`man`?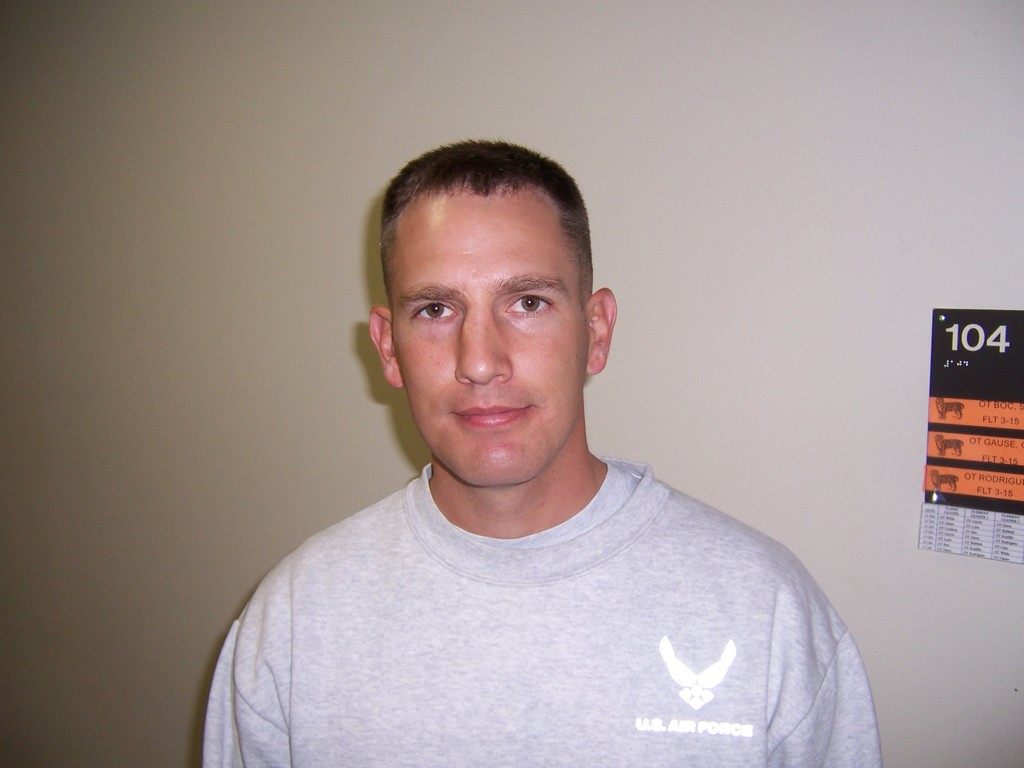
select_region(185, 127, 872, 767)
